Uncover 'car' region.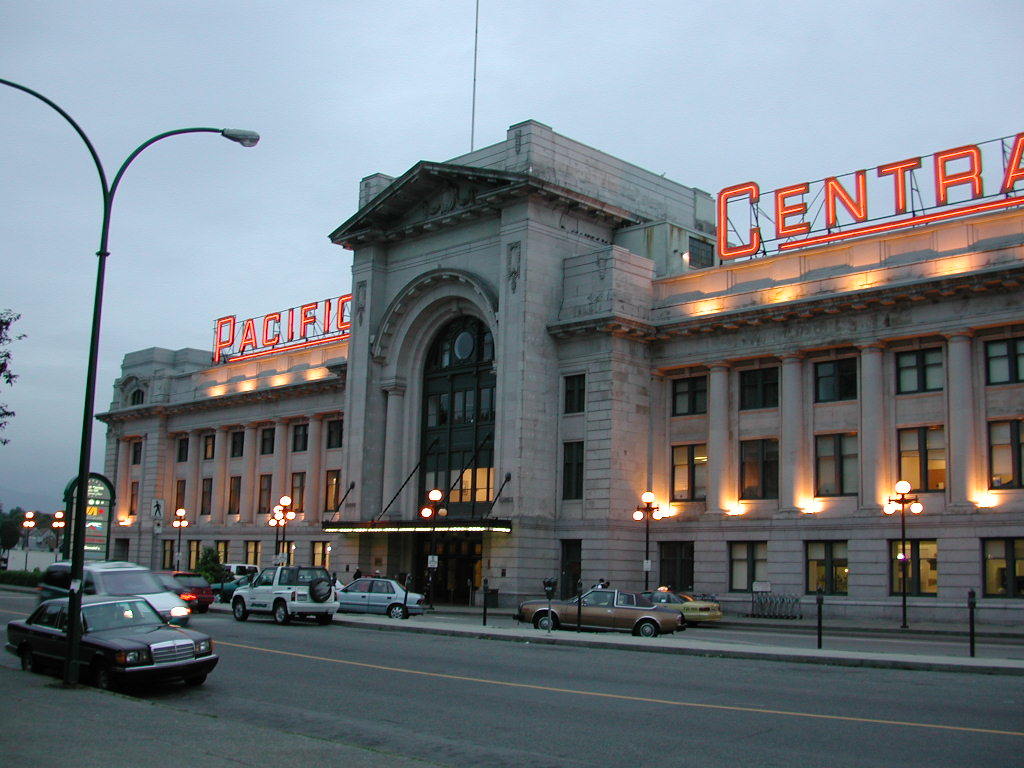
Uncovered: [x1=42, y1=559, x2=190, y2=625].
